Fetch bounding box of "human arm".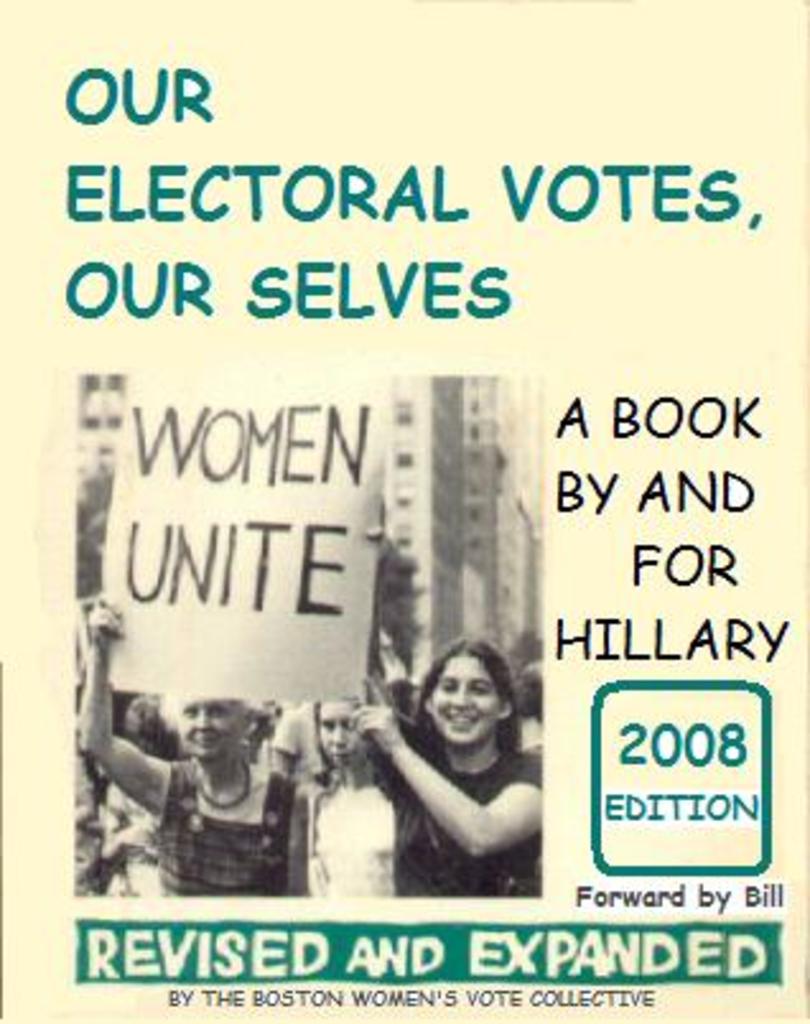
Bbox: [288, 787, 306, 897].
